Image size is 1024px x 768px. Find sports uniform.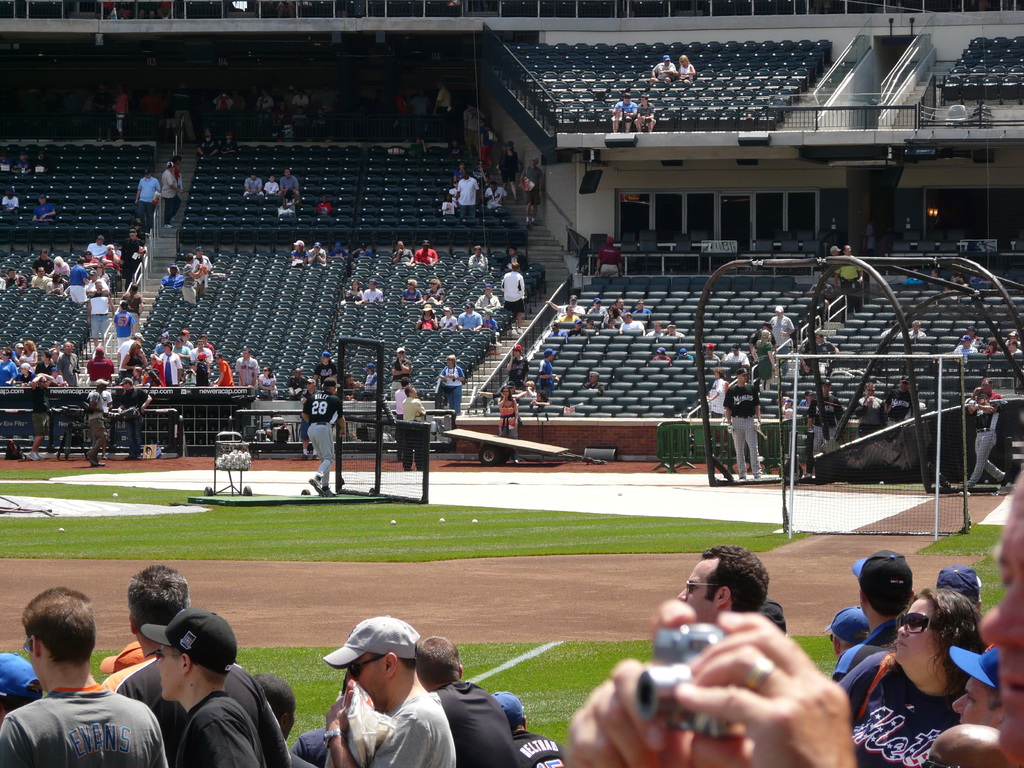
l=886, t=381, r=920, b=426.
